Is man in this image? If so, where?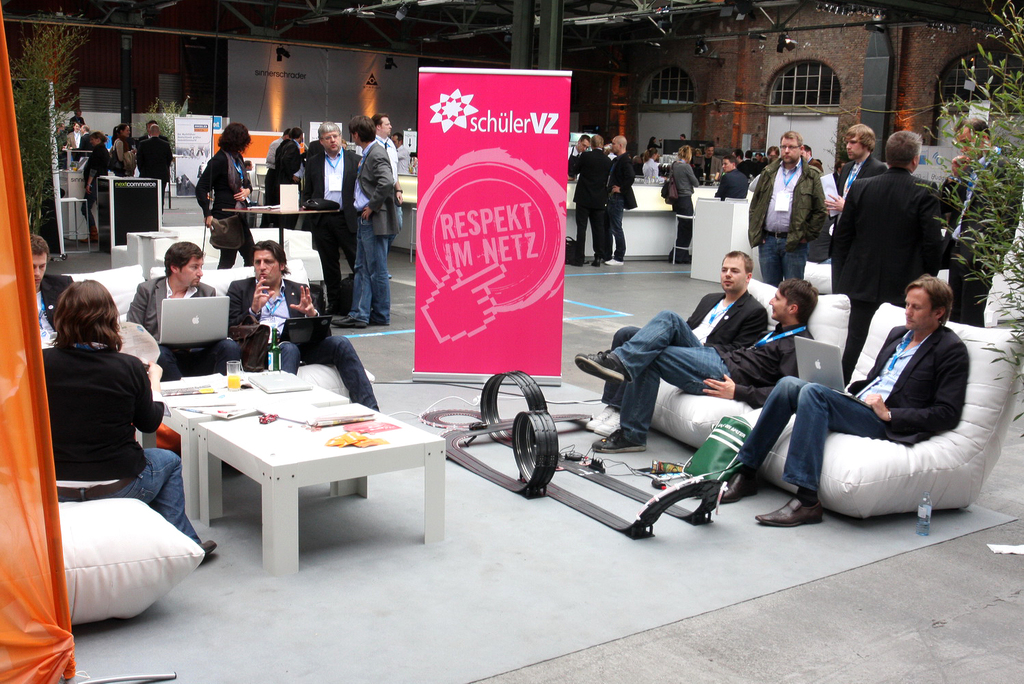
Yes, at locate(602, 136, 638, 267).
